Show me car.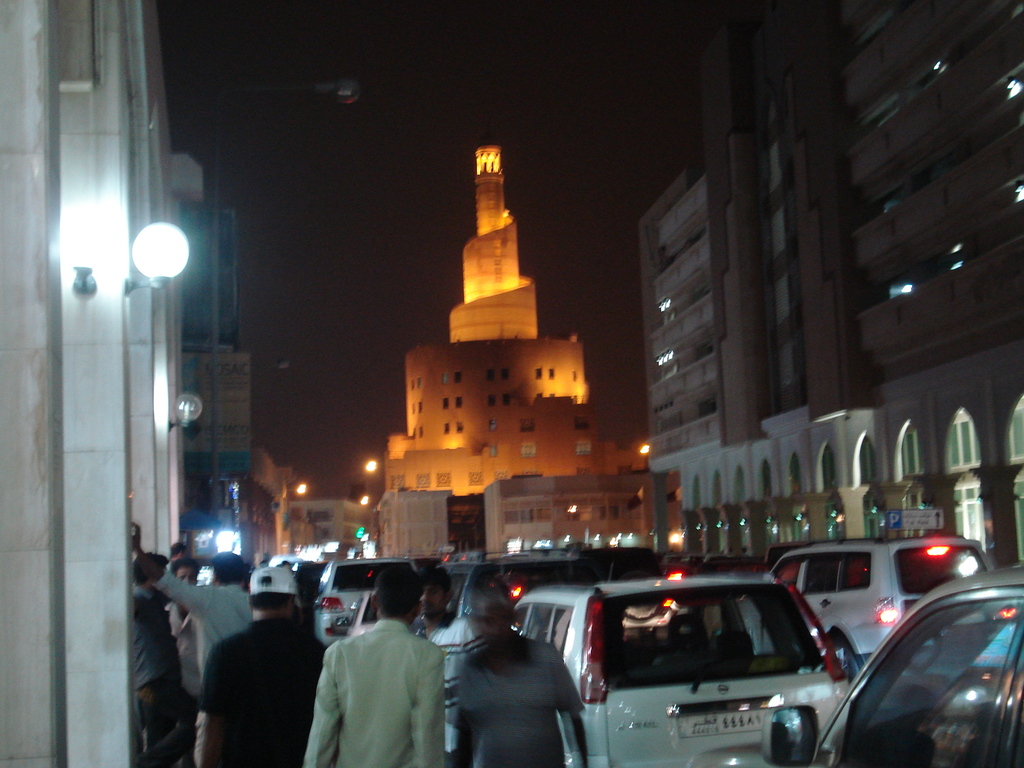
car is here: (left=526, top=573, right=899, bottom=758).
